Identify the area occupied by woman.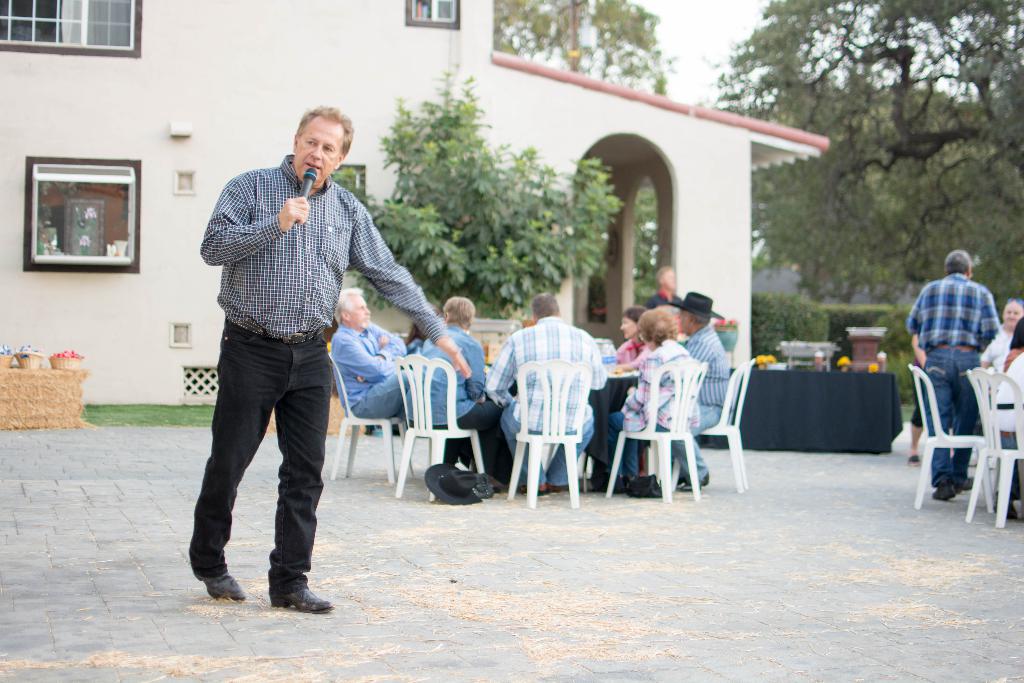
Area: box(404, 293, 506, 497).
